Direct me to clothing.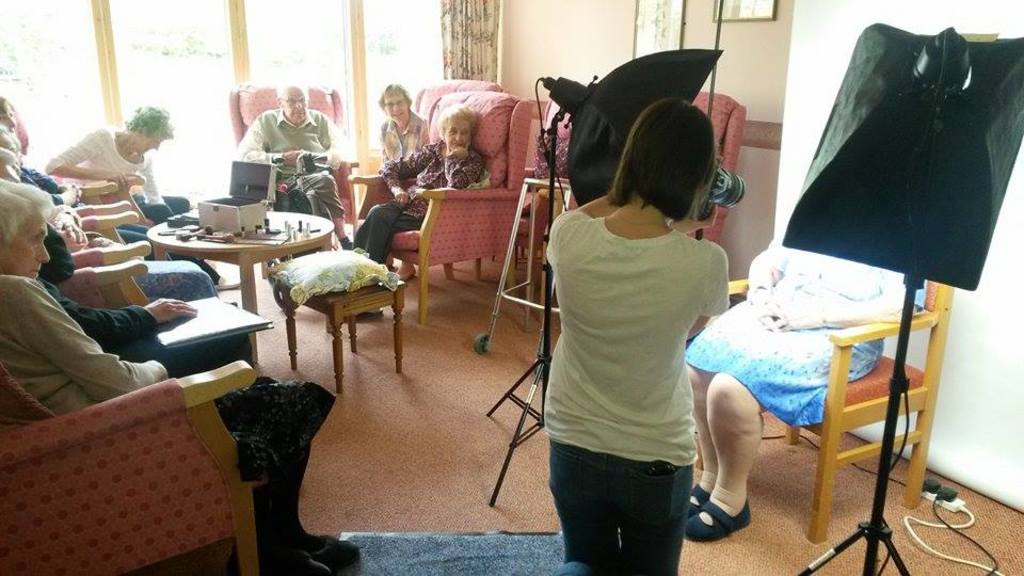
Direction: <bbox>548, 212, 734, 575</bbox>.
